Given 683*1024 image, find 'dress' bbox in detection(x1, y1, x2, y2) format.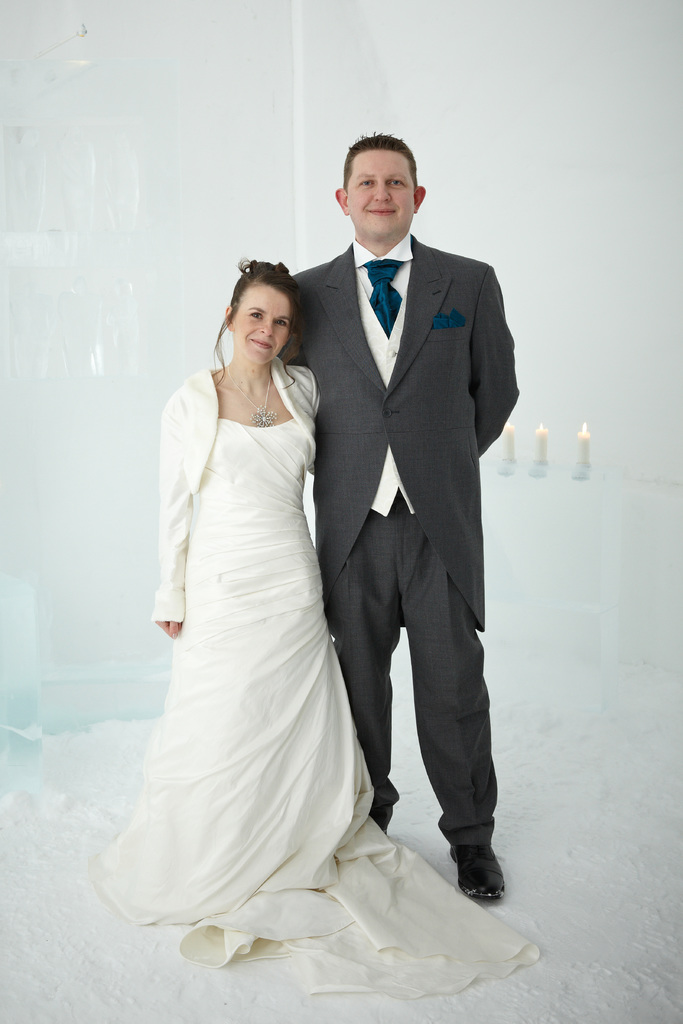
detection(83, 414, 538, 995).
